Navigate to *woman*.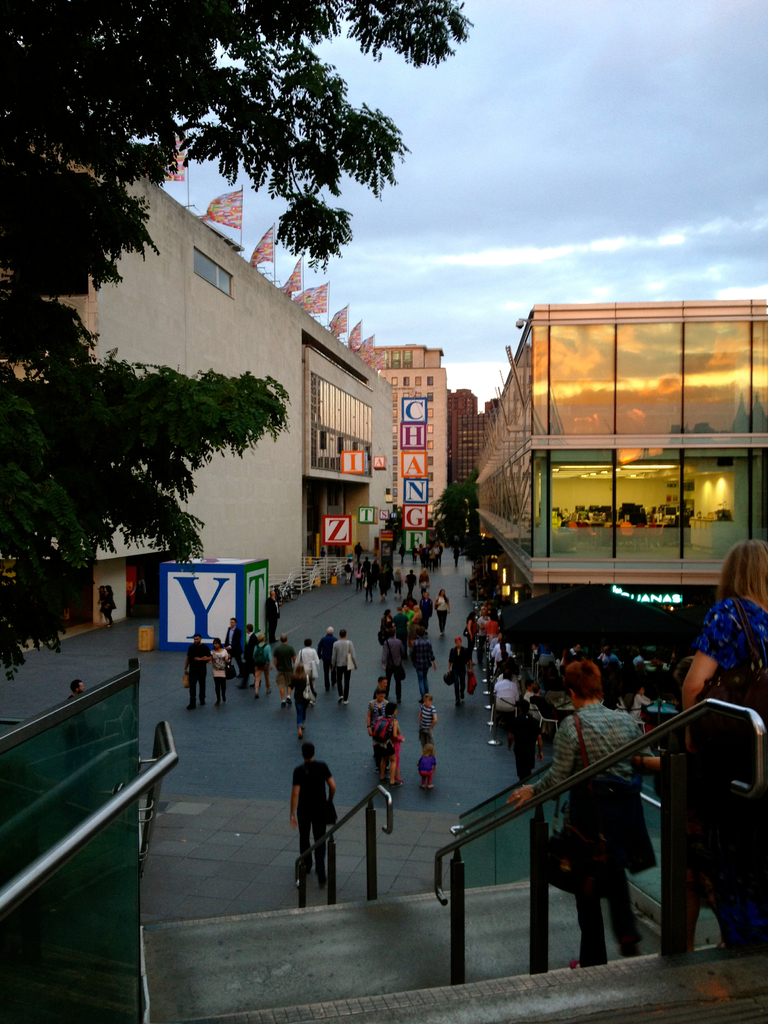
Navigation target: BBox(412, 598, 422, 611).
